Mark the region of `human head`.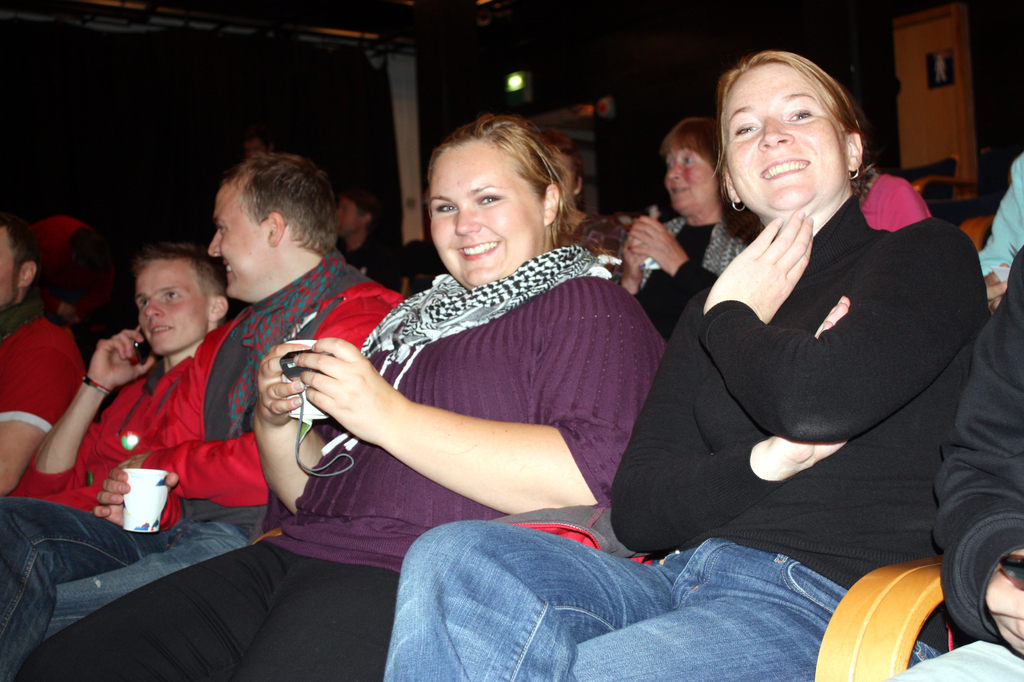
Region: 421,114,571,293.
